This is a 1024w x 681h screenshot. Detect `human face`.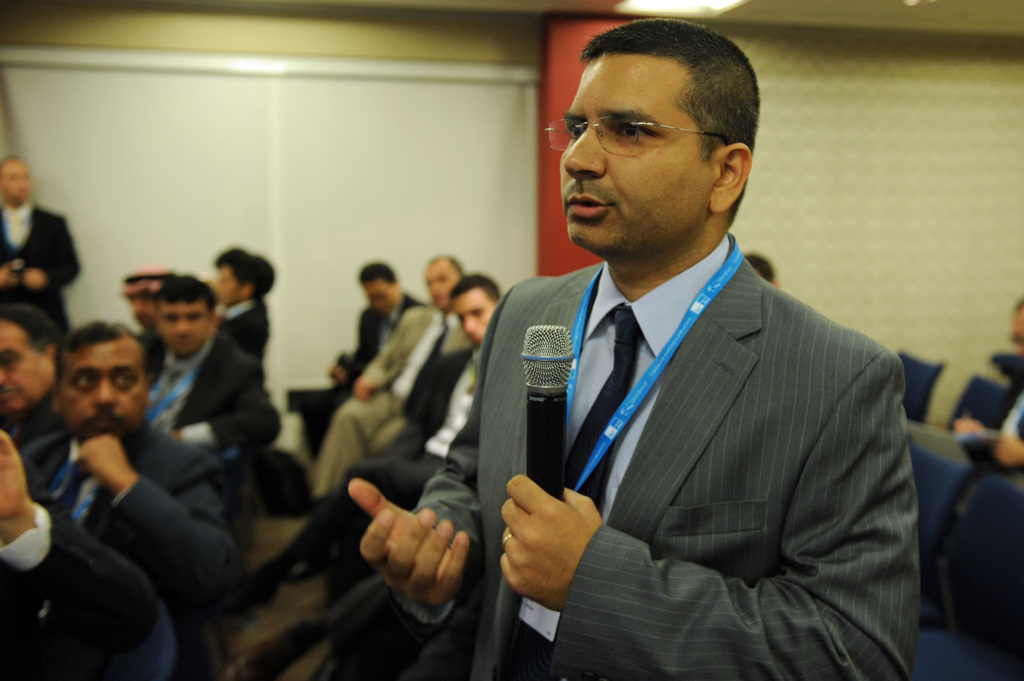
locate(4, 157, 31, 202).
